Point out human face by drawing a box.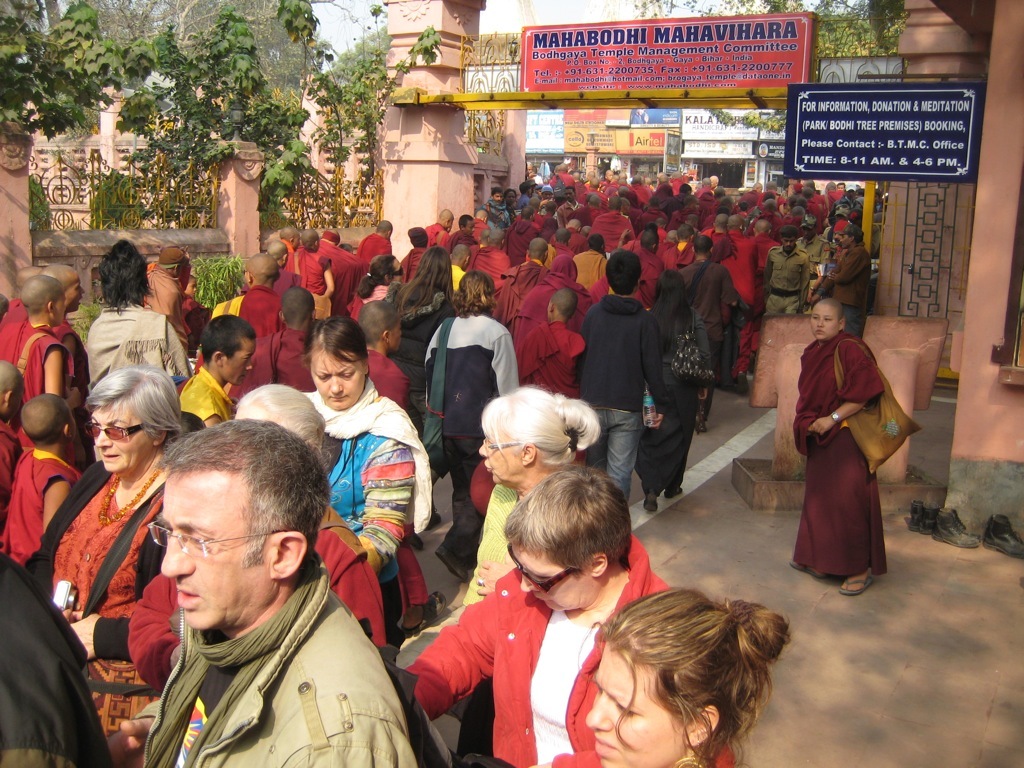
bbox(494, 192, 501, 202).
